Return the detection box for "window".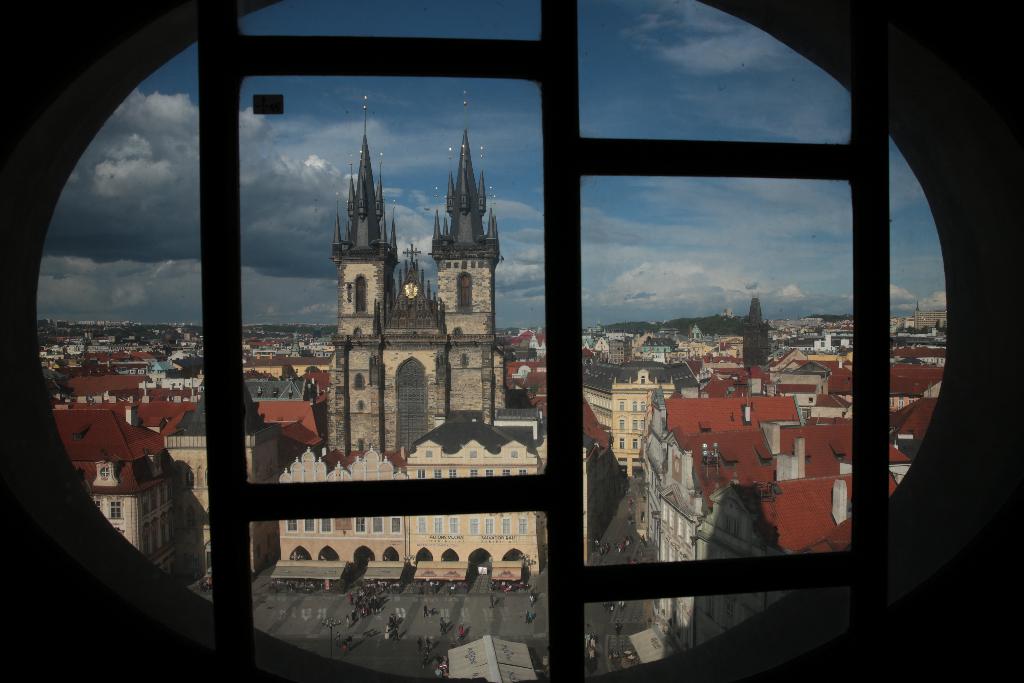
[left=515, top=468, right=529, bottom=478].
